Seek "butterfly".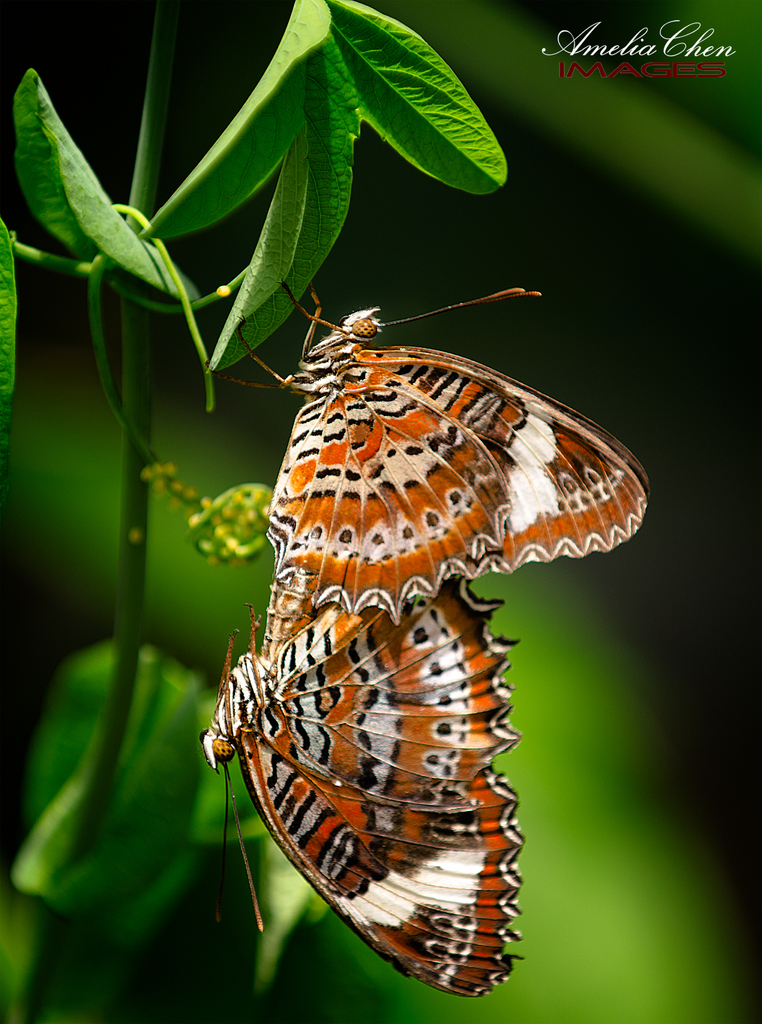
box=[198, 573, 520, 988].
